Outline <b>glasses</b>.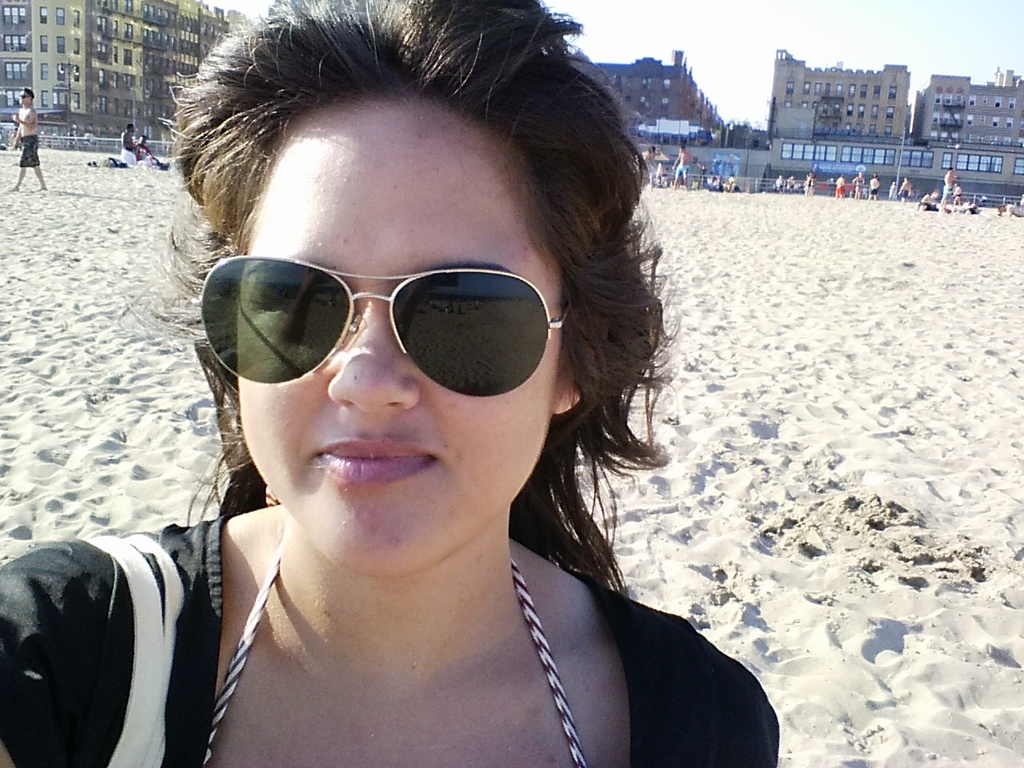
Outline: (202,253,578,403).
